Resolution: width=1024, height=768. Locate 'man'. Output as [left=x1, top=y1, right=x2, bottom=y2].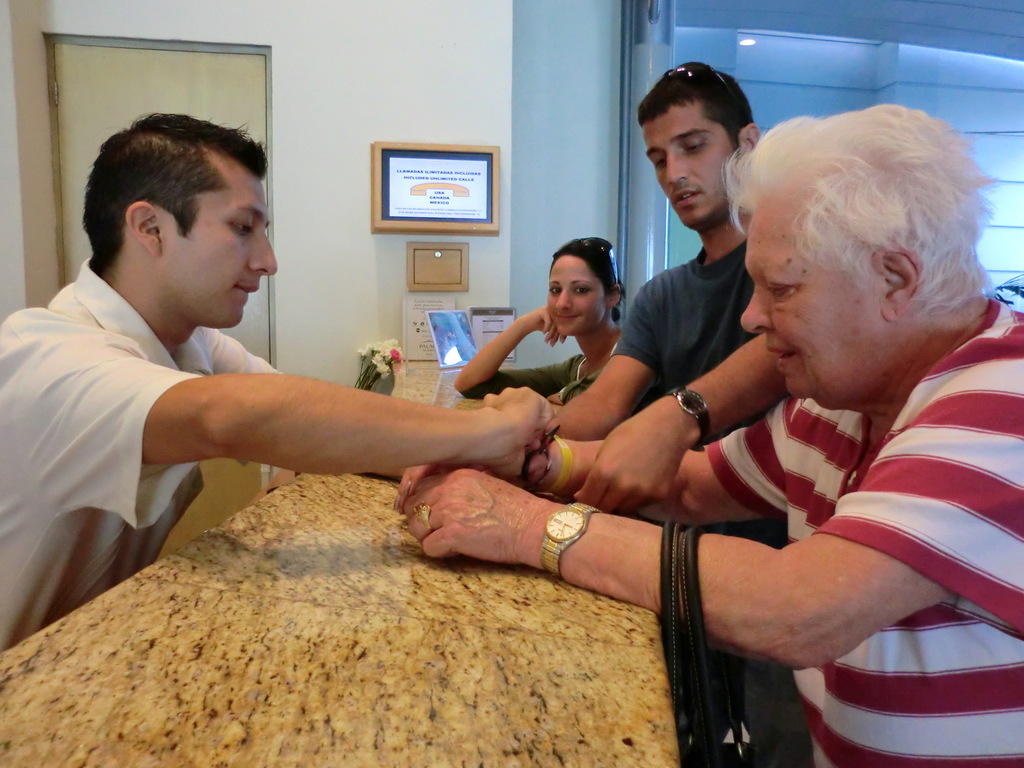
[left=511, top=63, right=850, bottom=764].
